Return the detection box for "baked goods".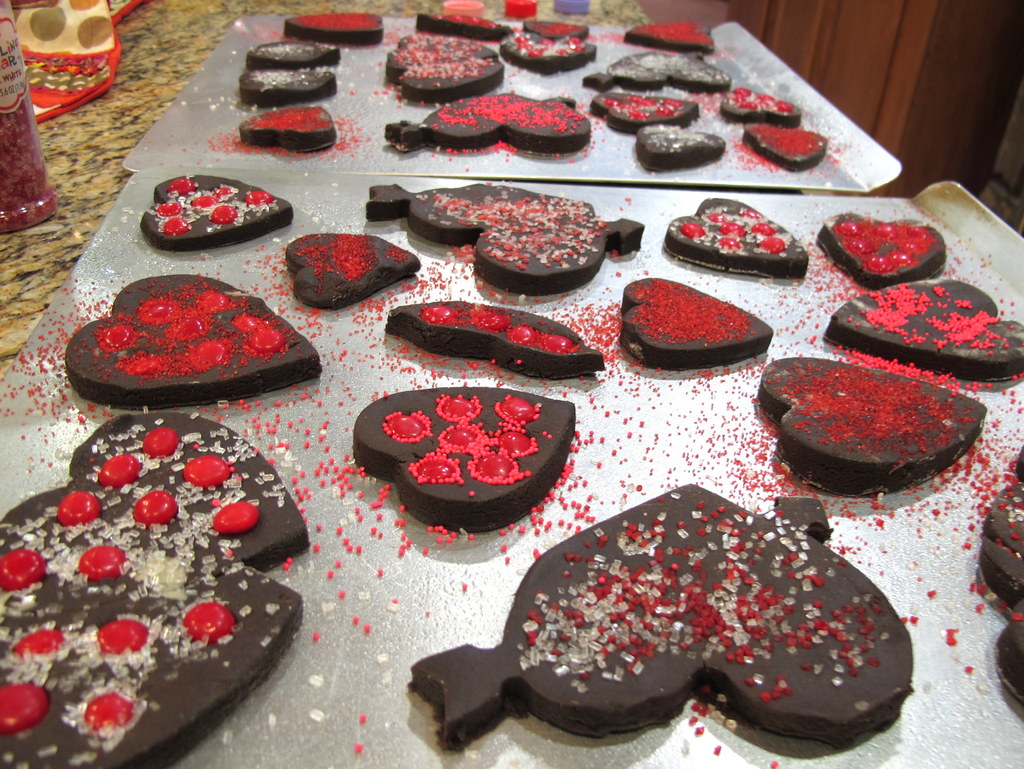
{"x1": 982, "y1": 442, "x2": 1023, "y2": 610}.
